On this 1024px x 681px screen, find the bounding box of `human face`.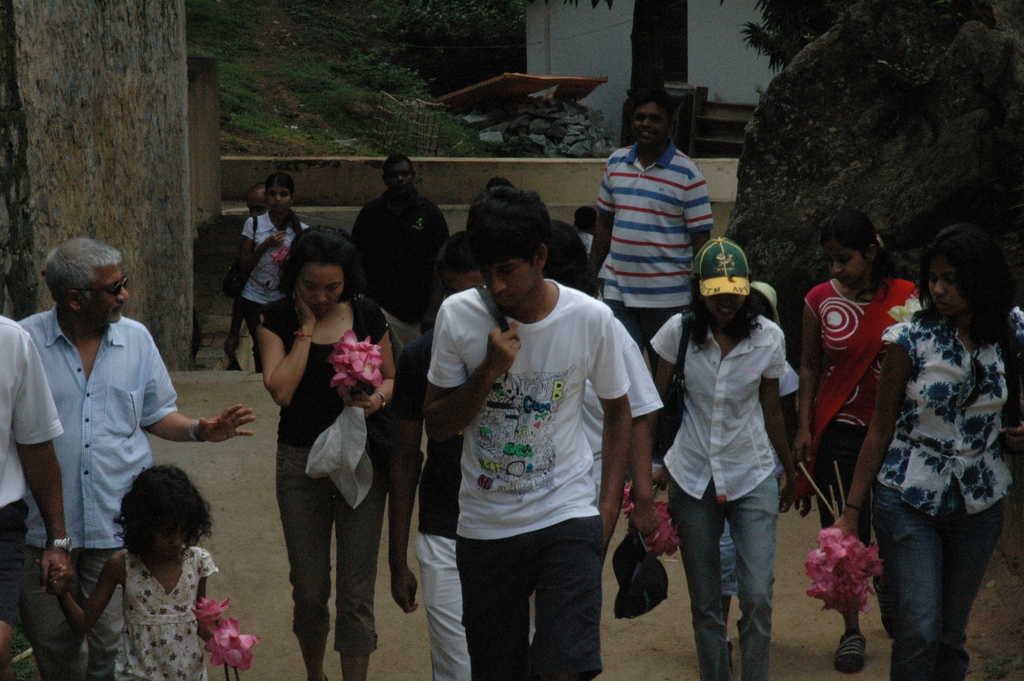
Bounding box: {"x1": 829, "y1": 248, "x2": 871, "y2": 288}.
